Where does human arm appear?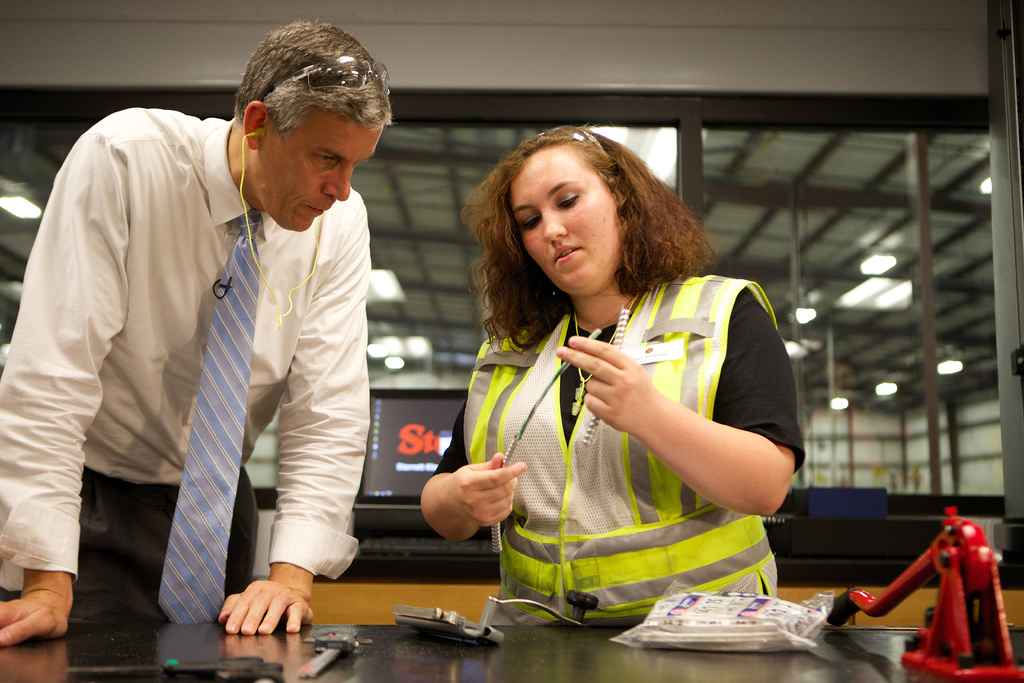
Appears at 221:188:367:642.
